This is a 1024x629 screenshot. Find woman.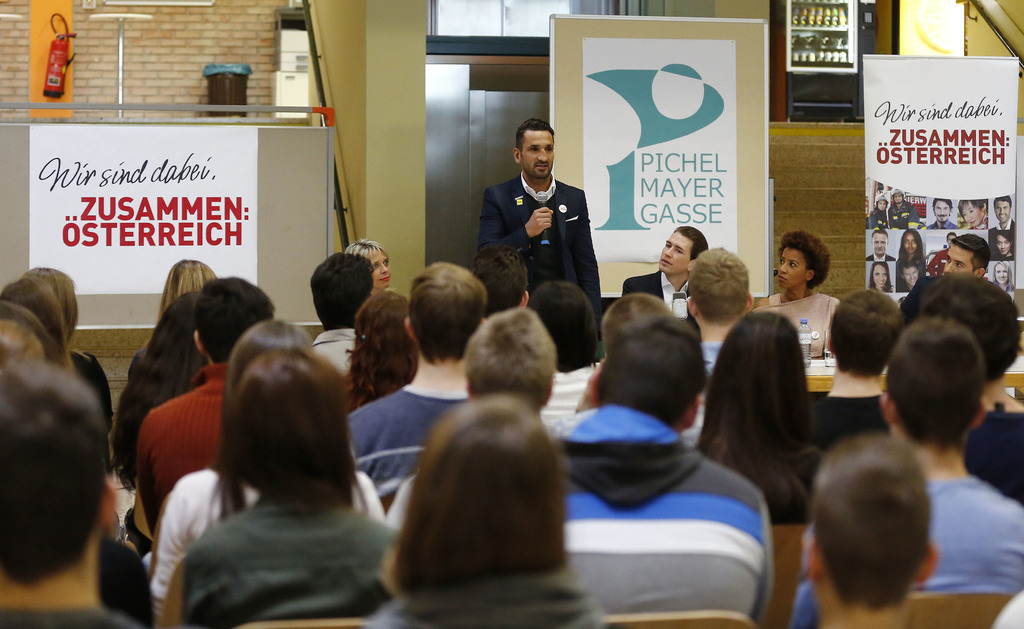
Bounding box: rect(989, 263, 1014, 293).
